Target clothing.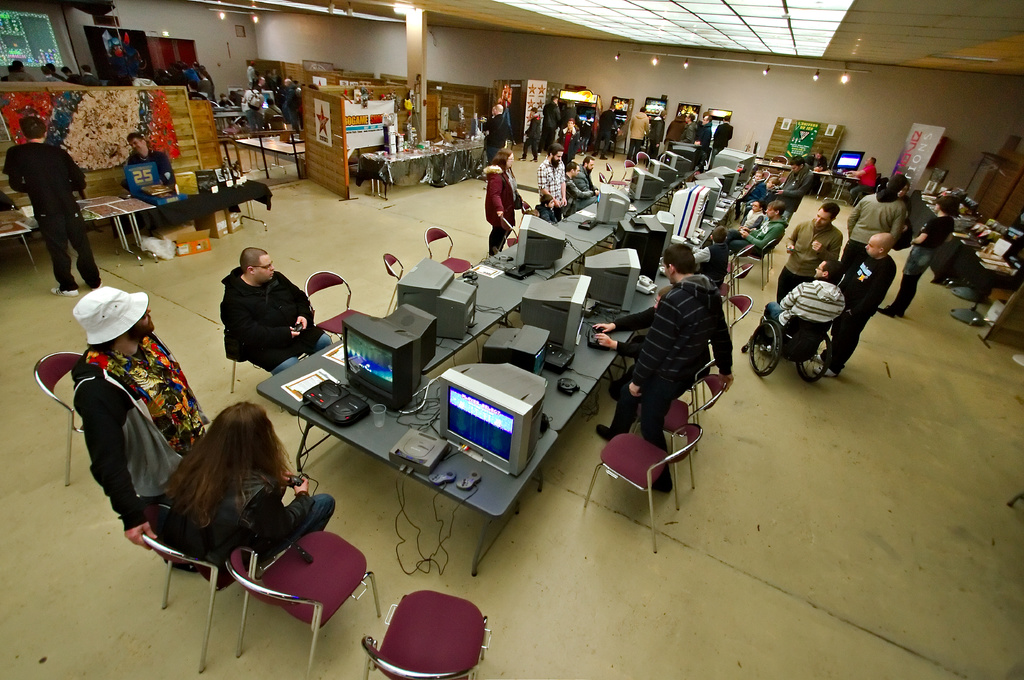
Target region: (x1=803, y1=154, x2=829, y2=193).
